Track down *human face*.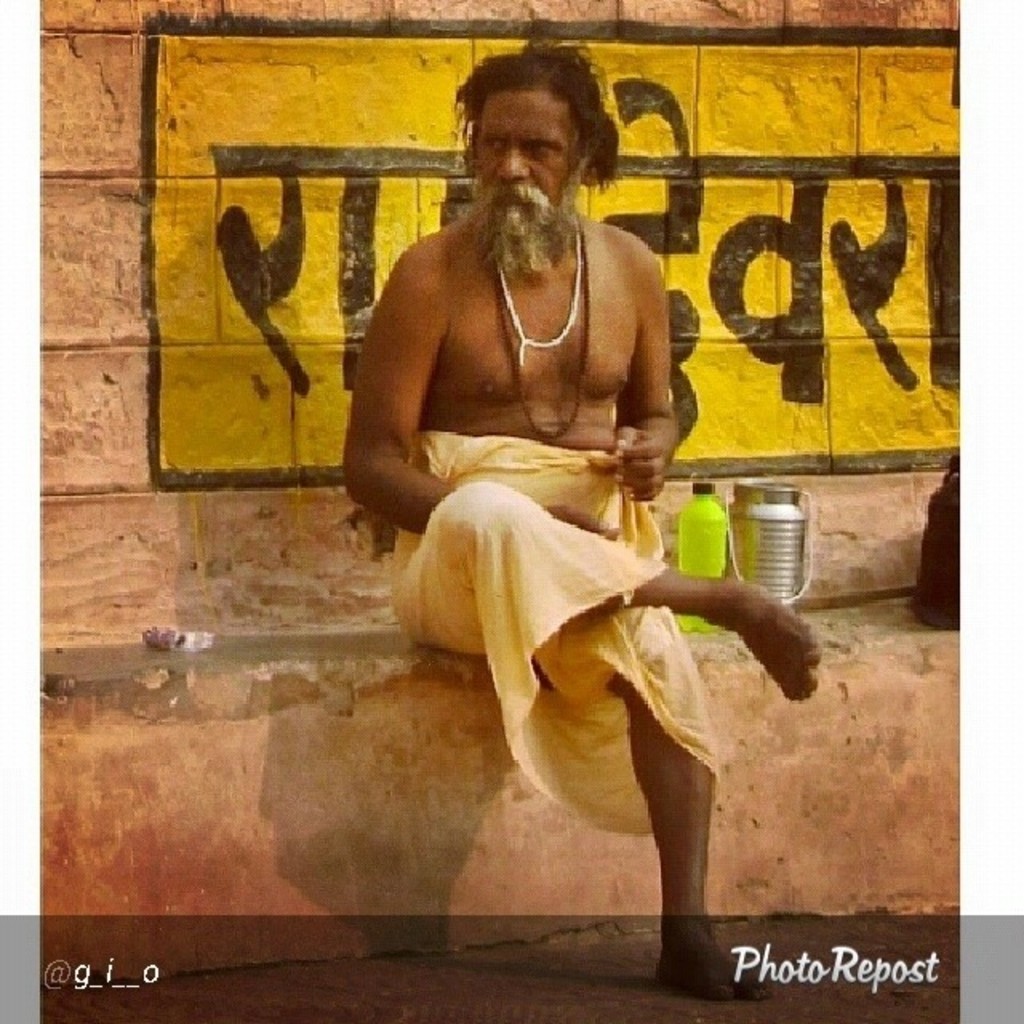
Tracked to <box>477,82,581,240</box>.
